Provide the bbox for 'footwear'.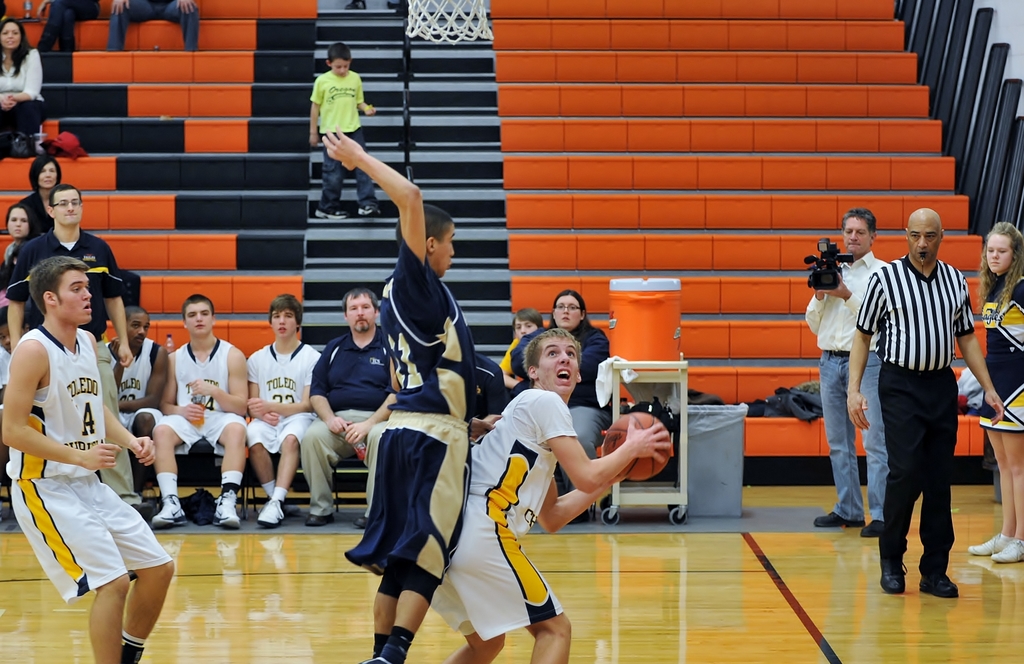
bbox=[253, 501, 289, 531].
